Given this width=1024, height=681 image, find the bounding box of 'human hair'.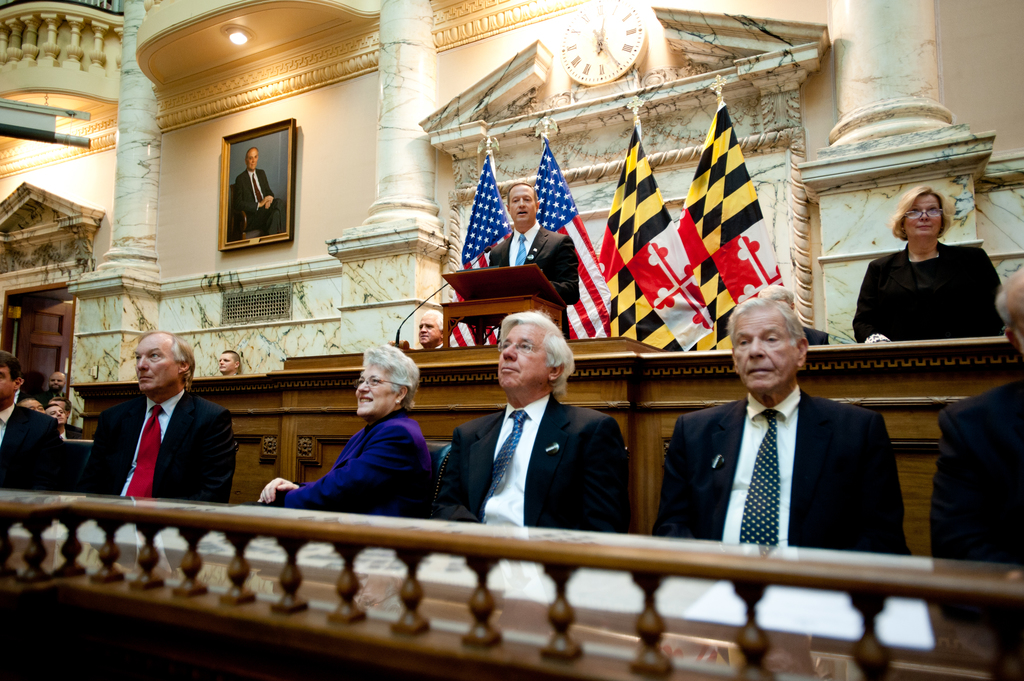
{"x1": 761, "y1": 285, "x2": 792, "y2": 301}.
